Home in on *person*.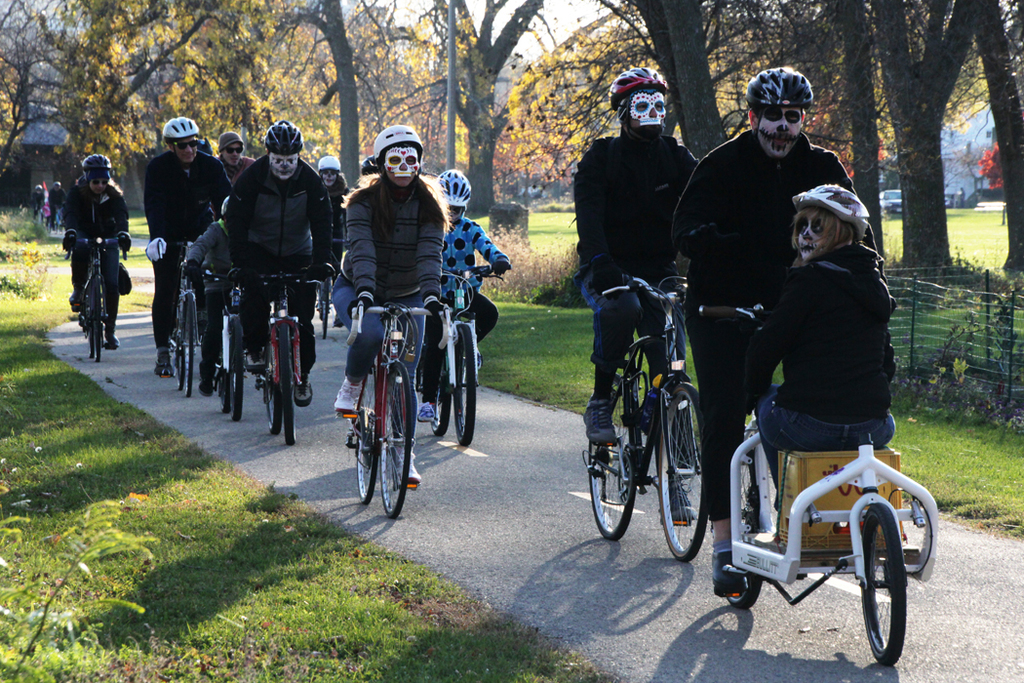
Homed in at select_region(417, 201, 511, 425).
